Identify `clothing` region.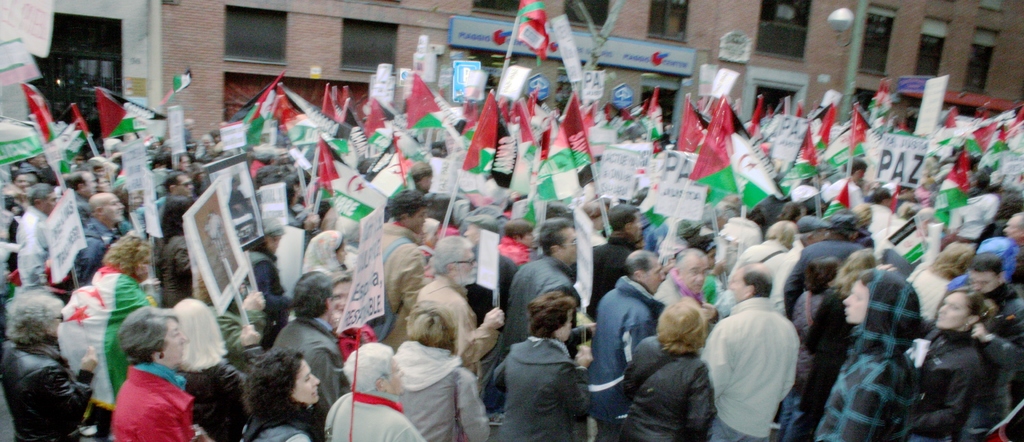
Region: crop(393, 340, 484, 441).
